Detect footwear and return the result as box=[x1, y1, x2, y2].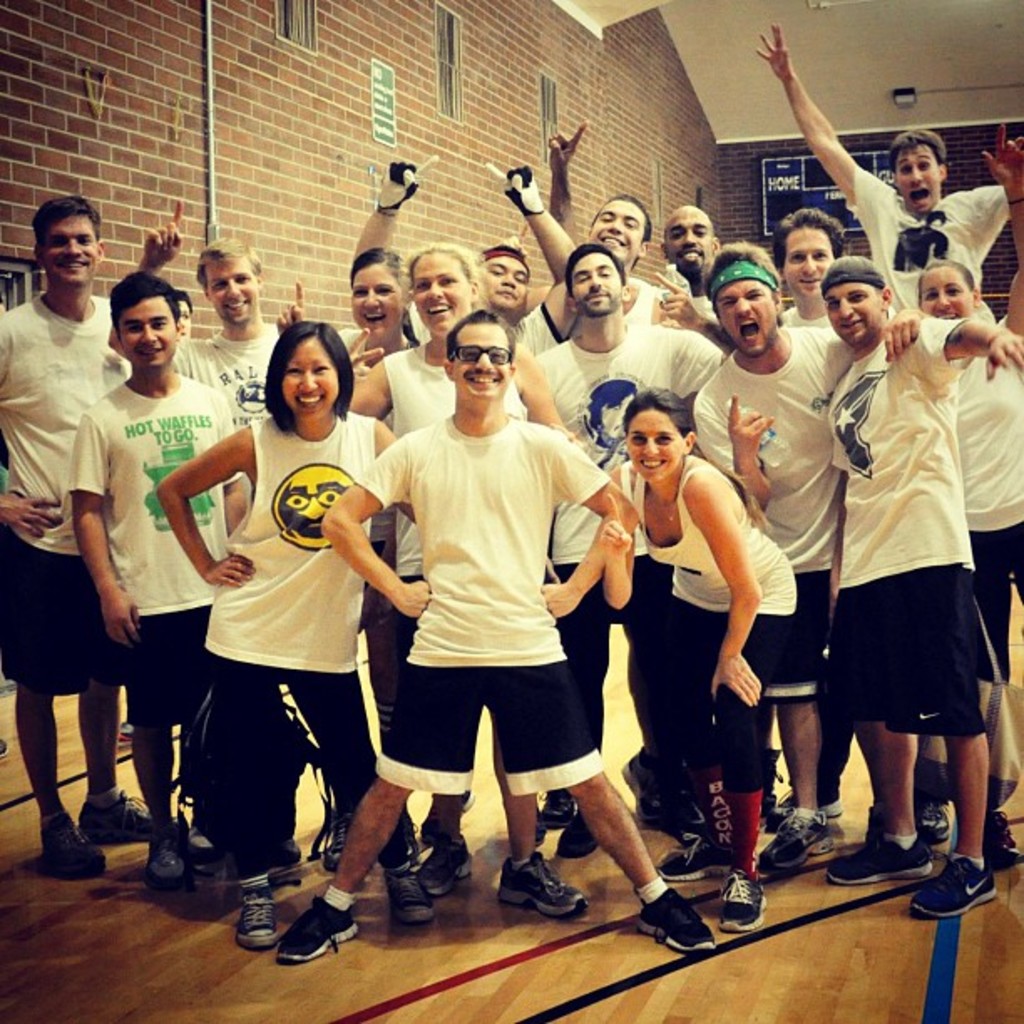
box=[544, 788, 564, 823].
